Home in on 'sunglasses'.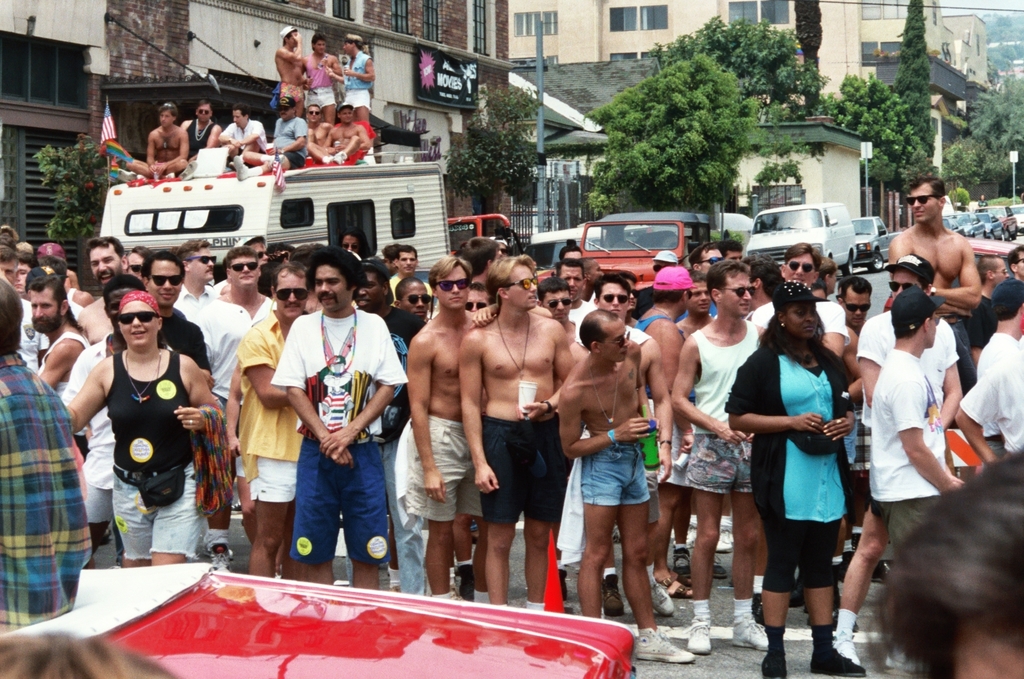
Homed in at 598 293 626 305.
